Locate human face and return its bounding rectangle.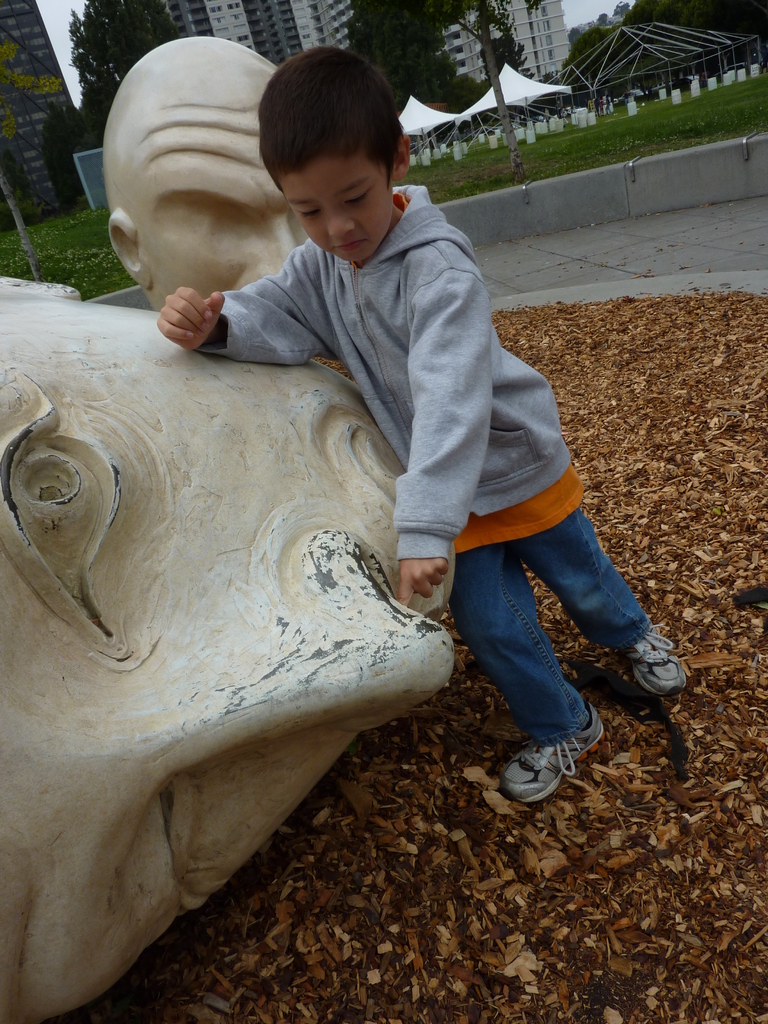
276,152,394,260.
